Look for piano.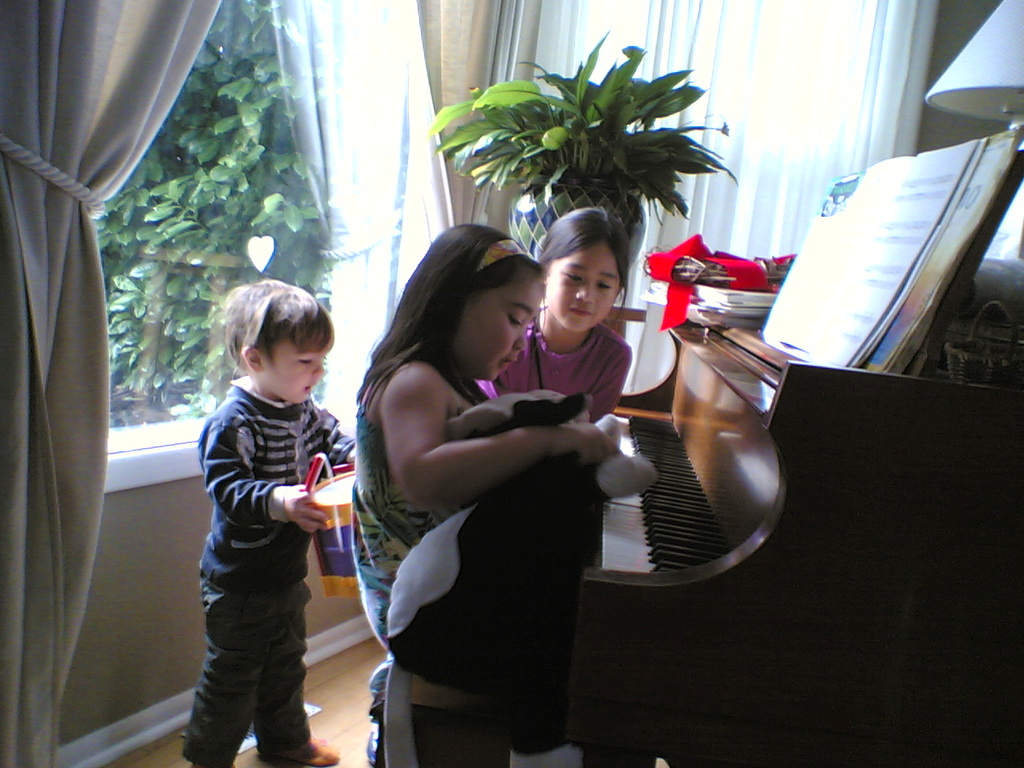
Found: [569,321,1023,767].
